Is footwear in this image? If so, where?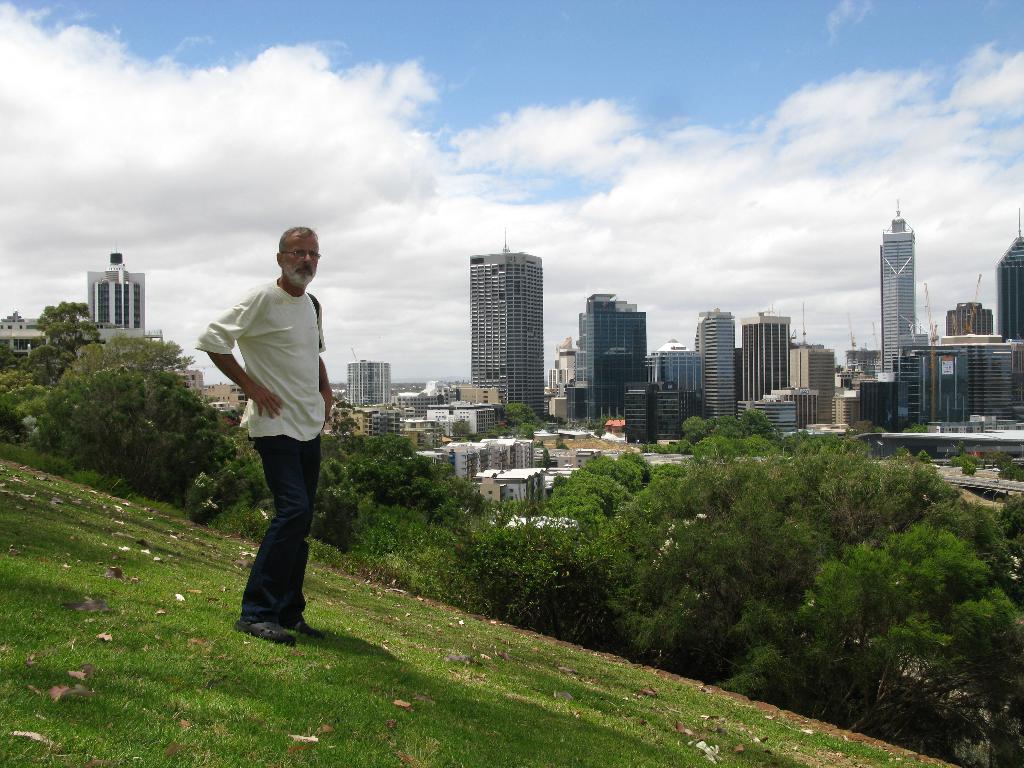
Yes, at bbox(281, 616, 323, 640).
